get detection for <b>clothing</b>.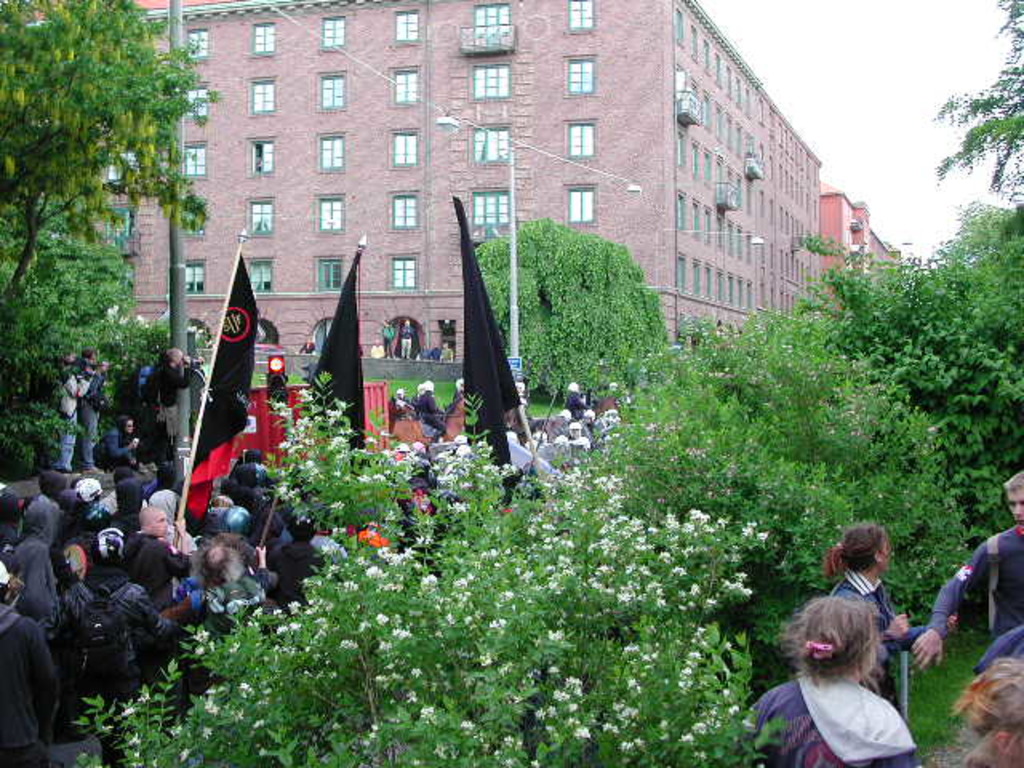
Detection: {"left": 438, "top": 346, "right": 454, "bottom": 363}.
